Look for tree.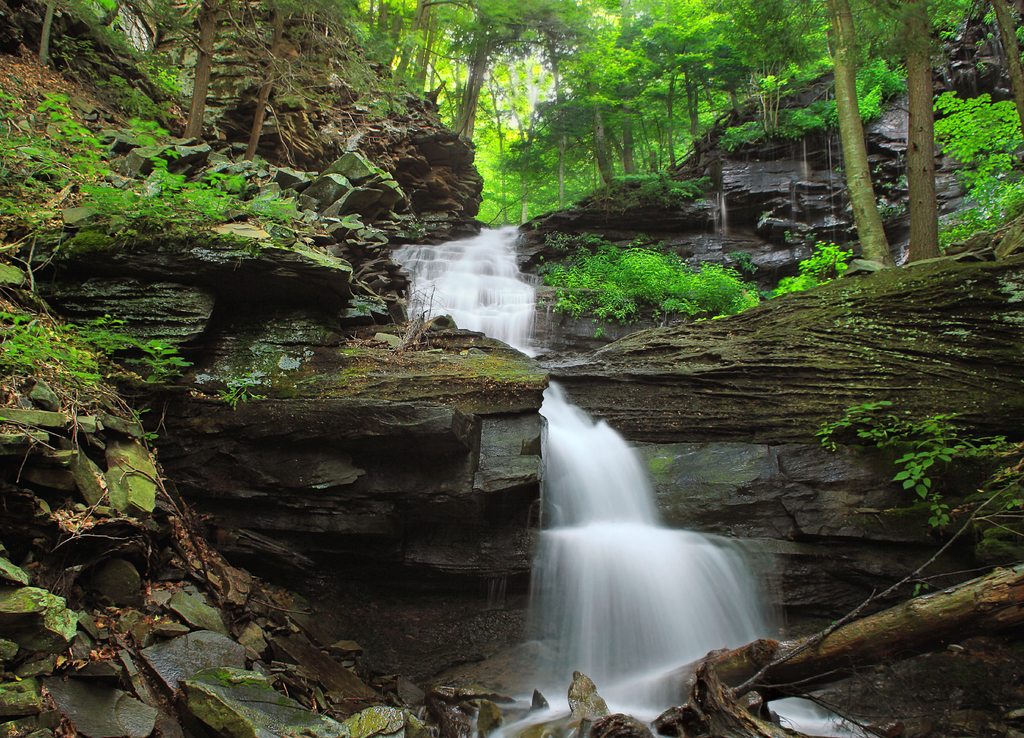
Found: (x1=989, y1=3, x2=1023, y2=134).
